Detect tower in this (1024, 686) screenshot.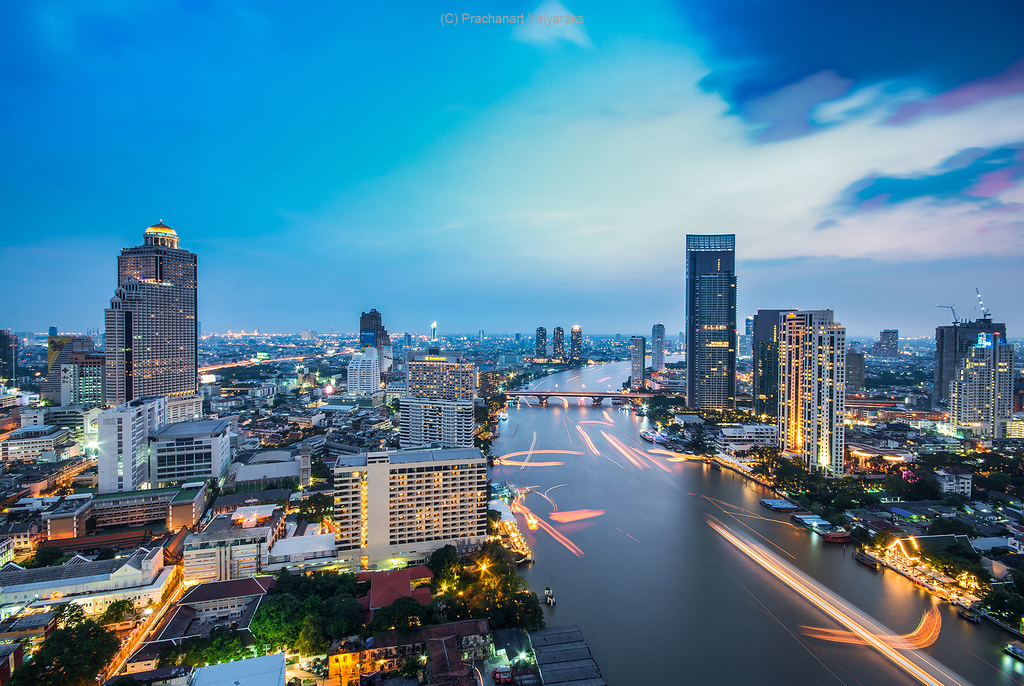
Detection: <box>871,325,896,358</box>.
